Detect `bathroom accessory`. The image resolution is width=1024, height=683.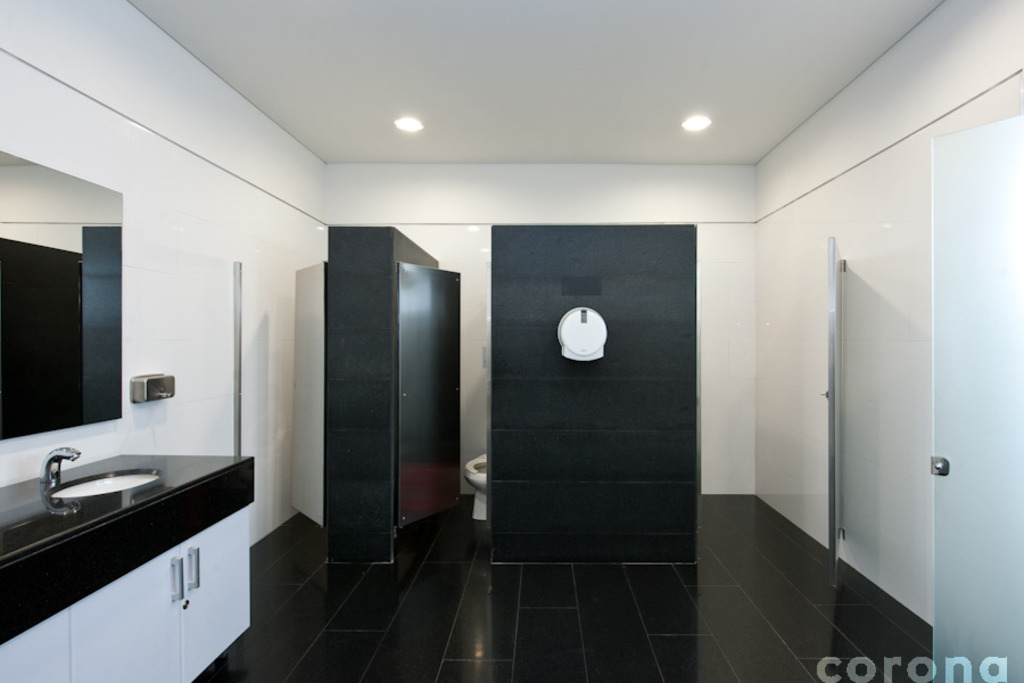
x1=39 y1=444 x2=82 y2=517.
